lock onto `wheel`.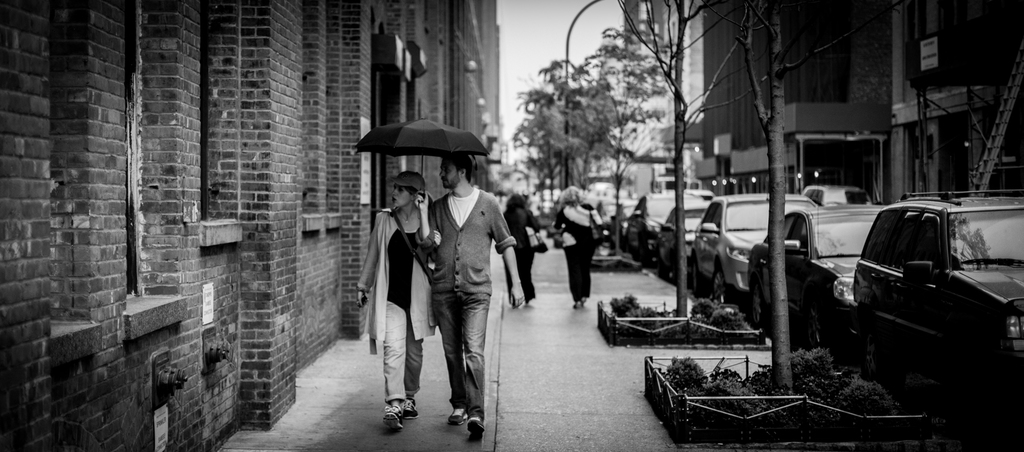
Locked: box(746, 282, 773, 330).
